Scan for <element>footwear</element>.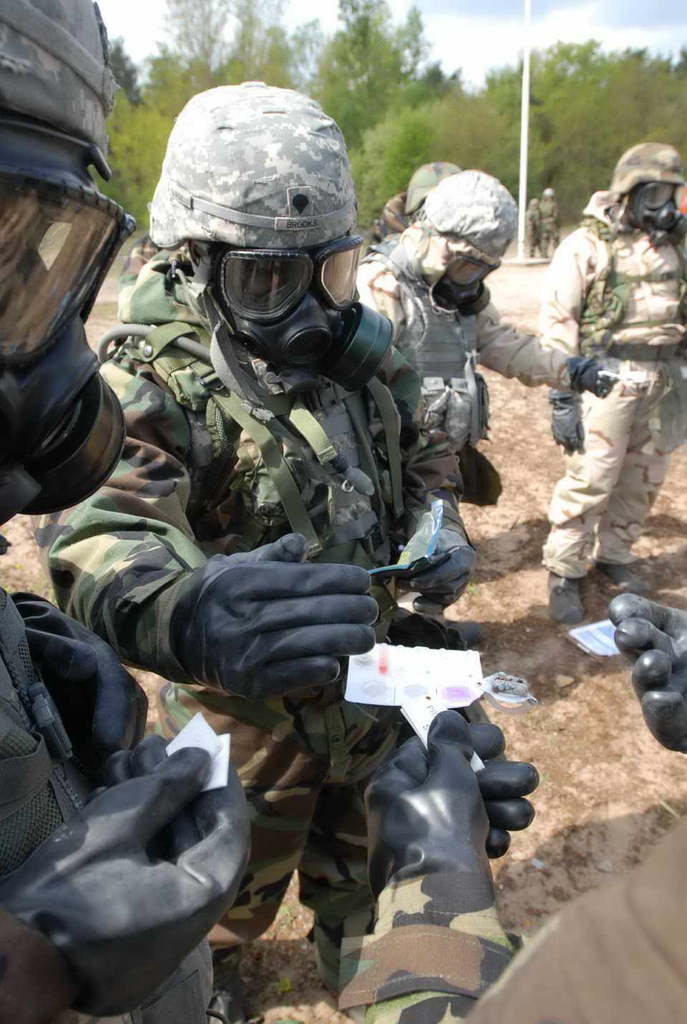
Scan result: 597, 566, 650, 594.
